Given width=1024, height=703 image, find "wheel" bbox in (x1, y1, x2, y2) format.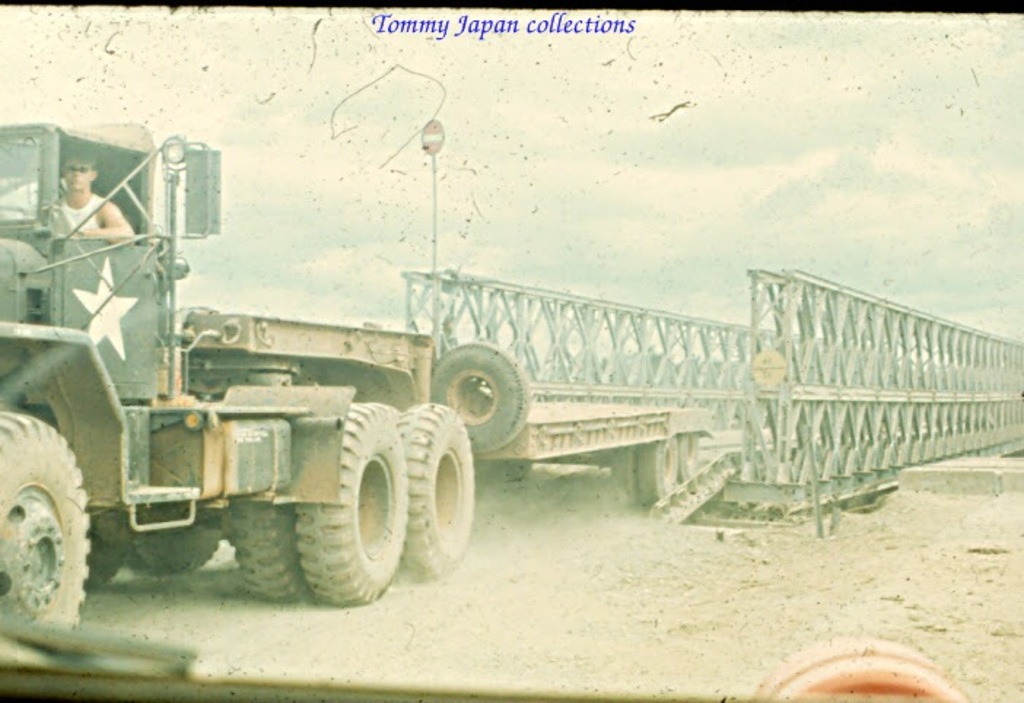
(395, 401, 478, 579).
